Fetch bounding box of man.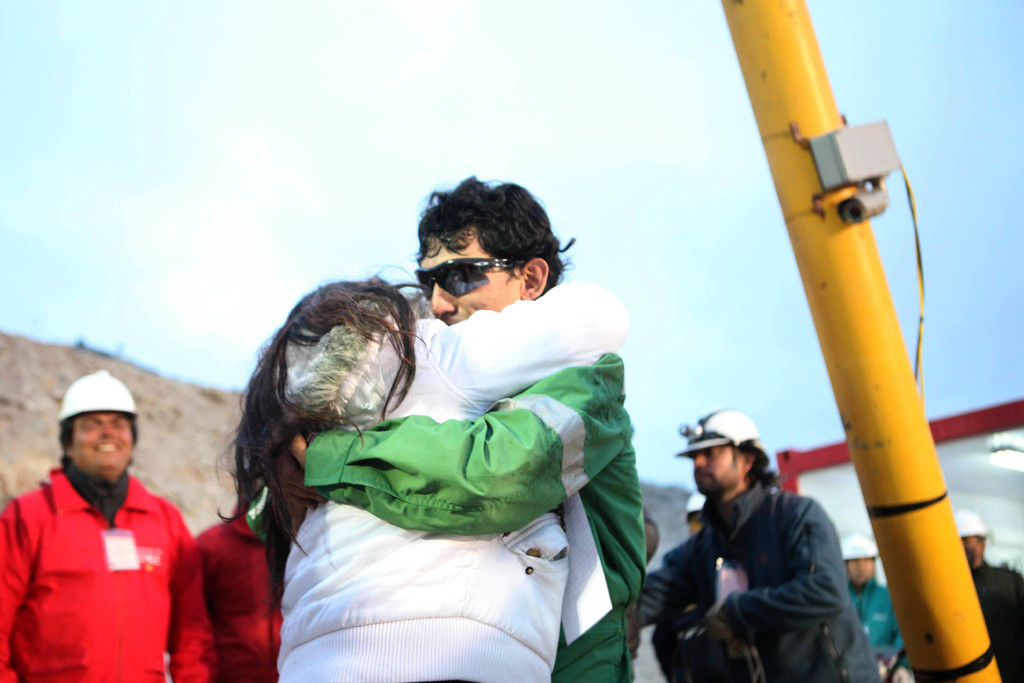
Bbox: (263, 172, 644, 682).
